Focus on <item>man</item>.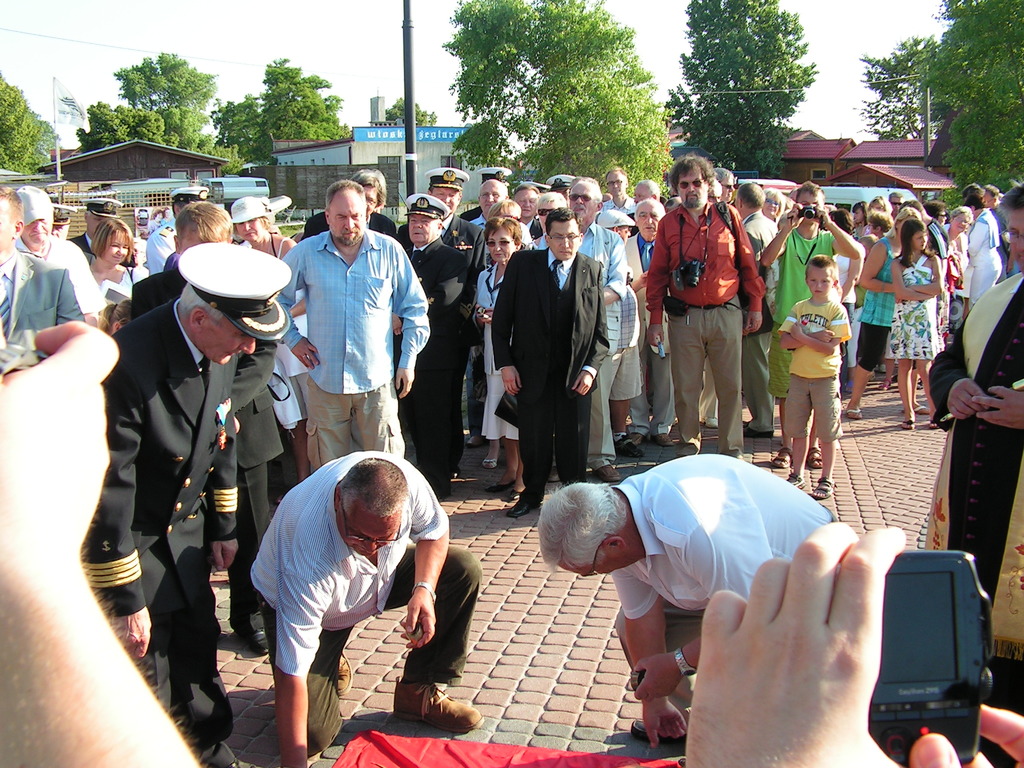
Focused at region(643, 150, 765, 423).
